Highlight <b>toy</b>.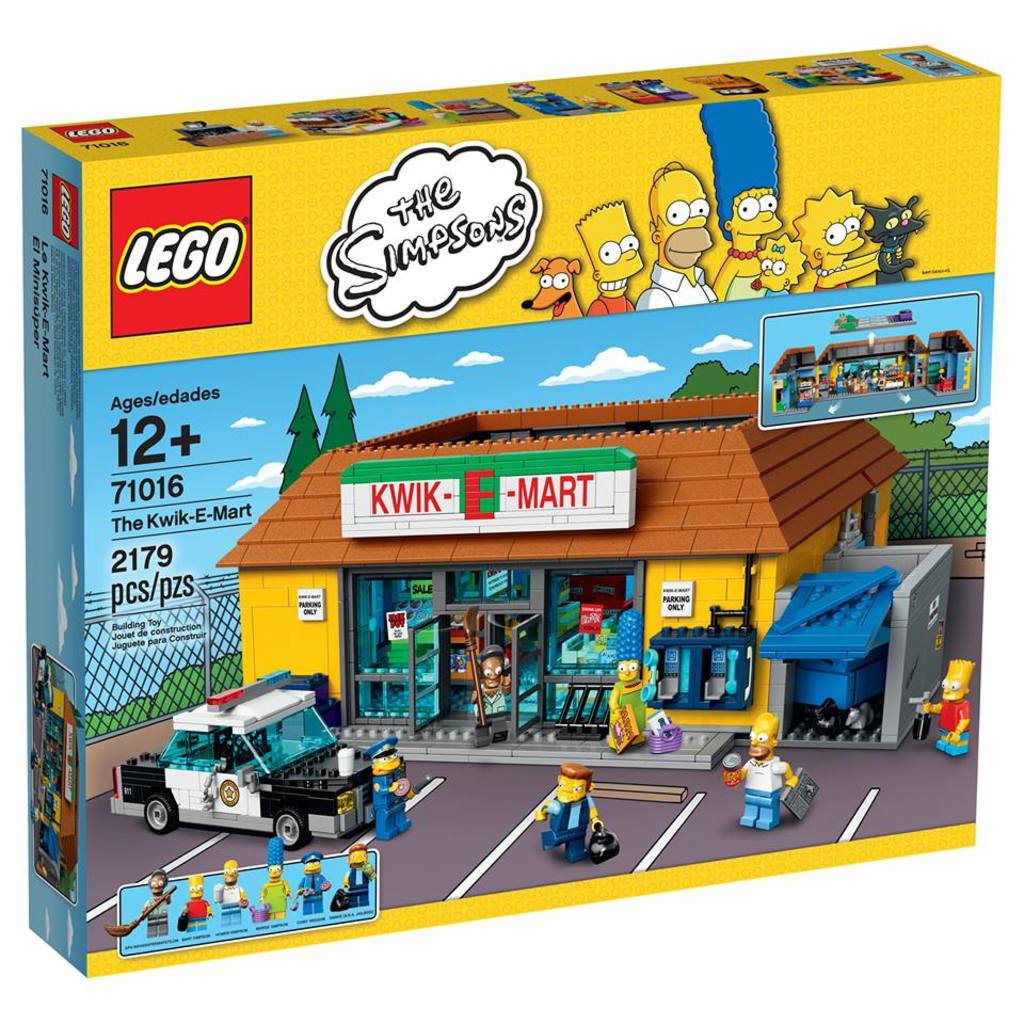
Highlighted region: (x1=141, y1=869, x2=178, y2=937).
